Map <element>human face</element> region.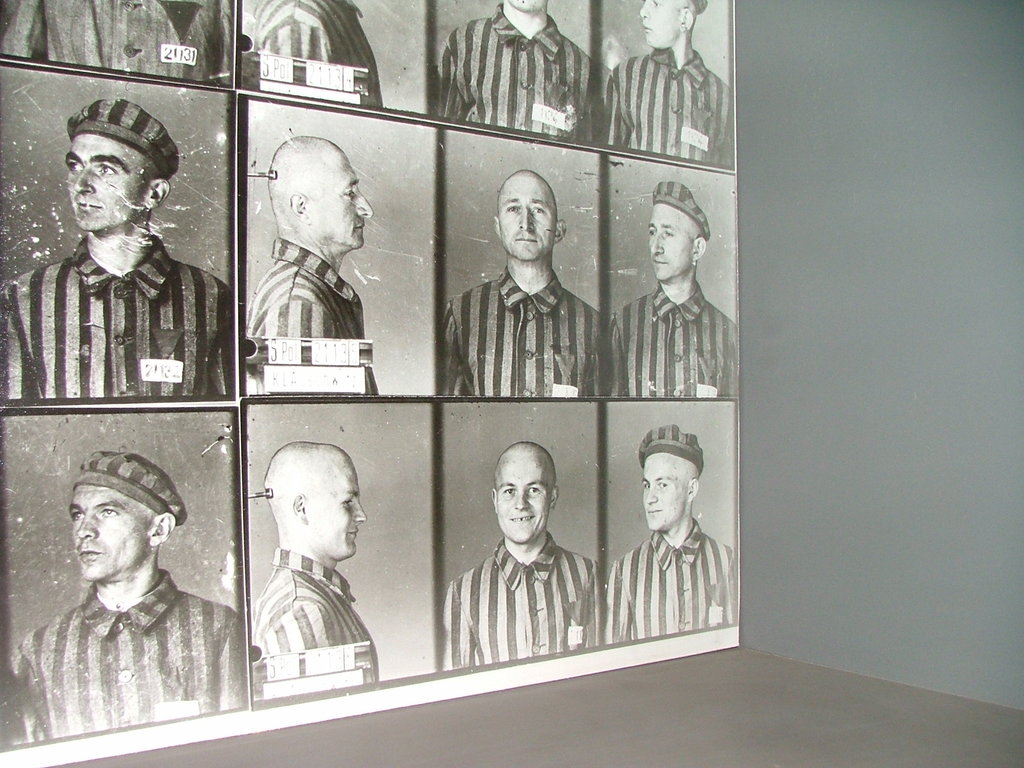
Mapped to (307, 454, 370, 560).
